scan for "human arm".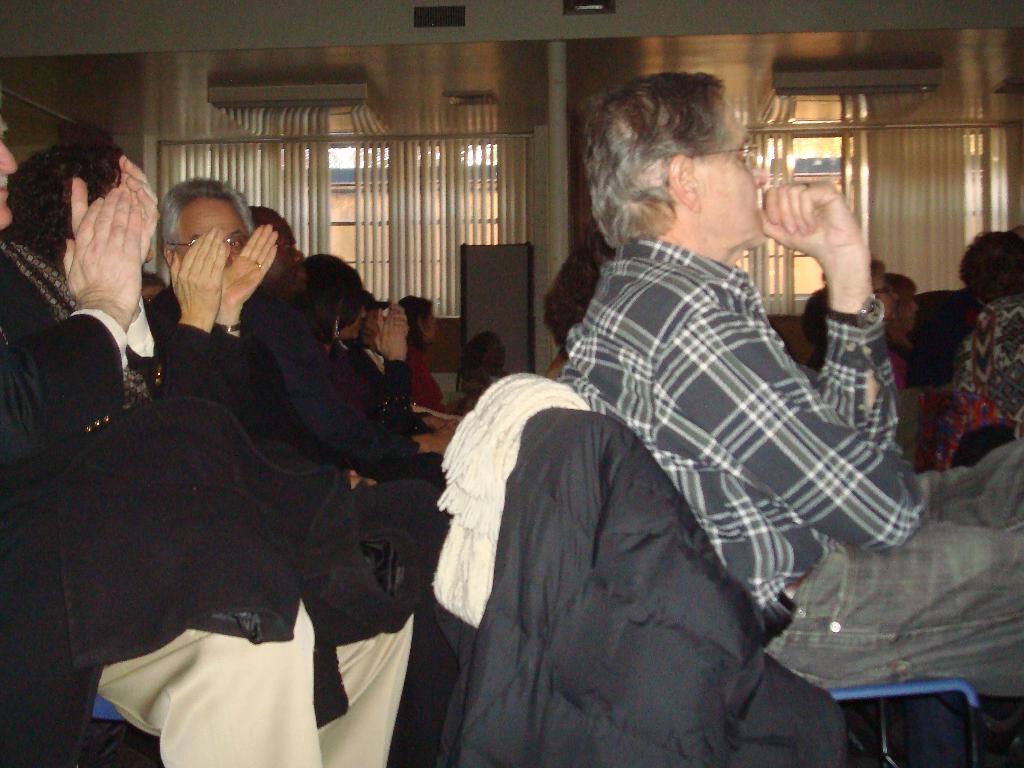
Scan result: bbox(154, 221, 228, 398).
